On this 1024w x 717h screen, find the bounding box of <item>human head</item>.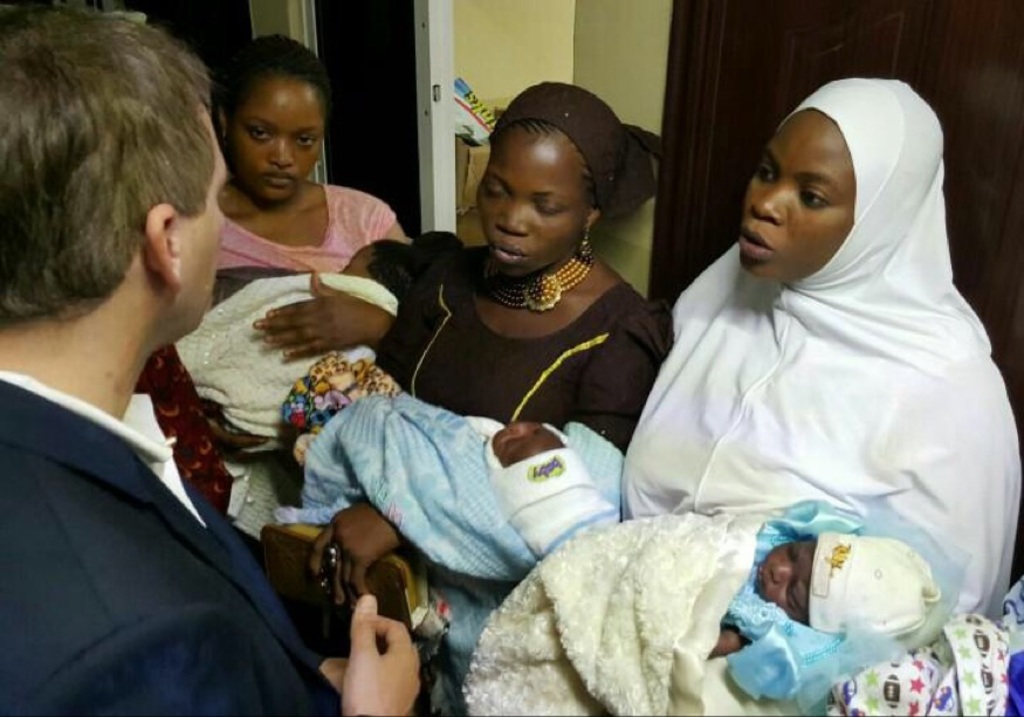
Bounding box: x1=220 y1=32 x2=332 y2=207.
